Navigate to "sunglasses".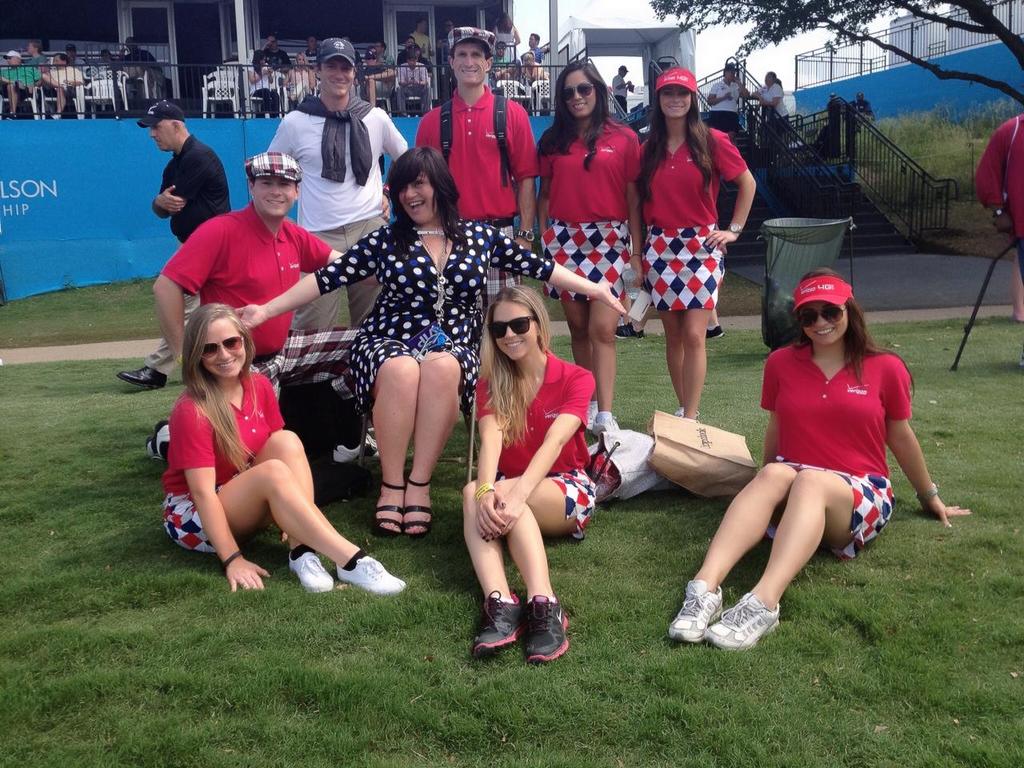
Navigation target: Rect(194, 337, 245, 360).
